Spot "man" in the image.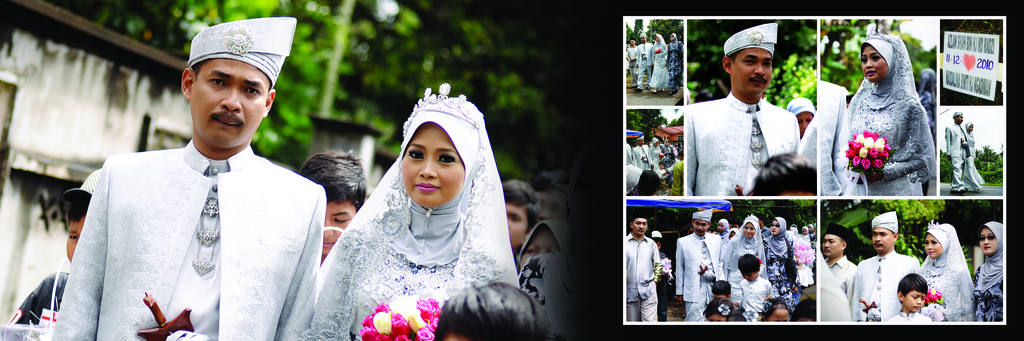
"man" found at select_region(676, 209, 721, 322).
